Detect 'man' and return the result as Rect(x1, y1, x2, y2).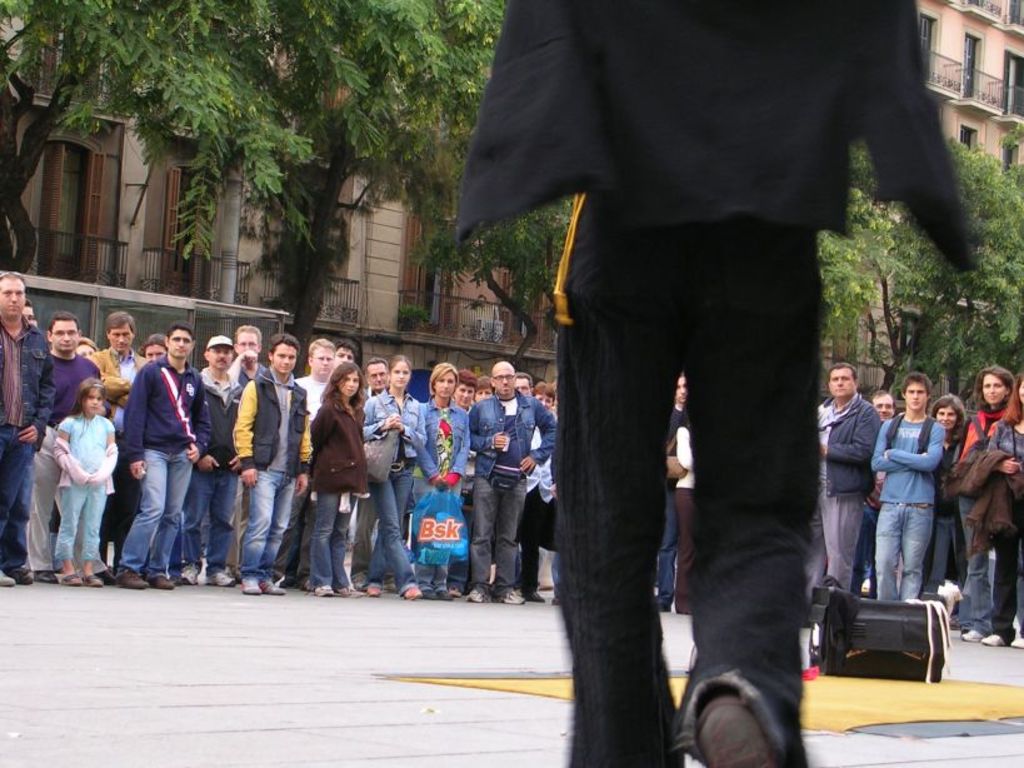
Rect(411, 18, 1023, 767).
